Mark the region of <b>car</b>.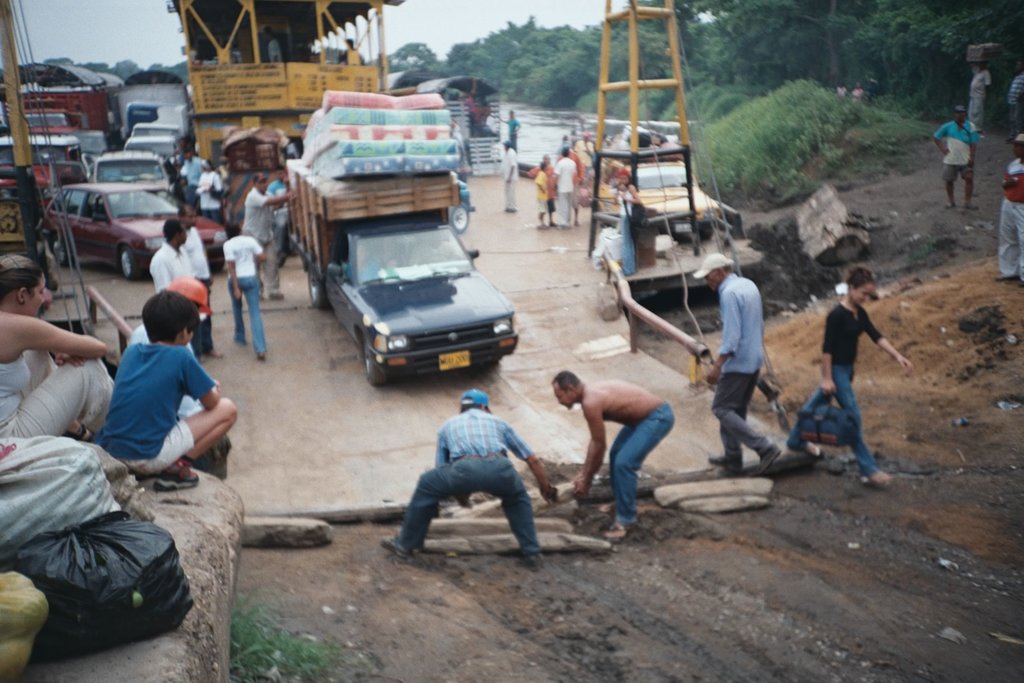
Region: box=[40, 177, 232, 284].
